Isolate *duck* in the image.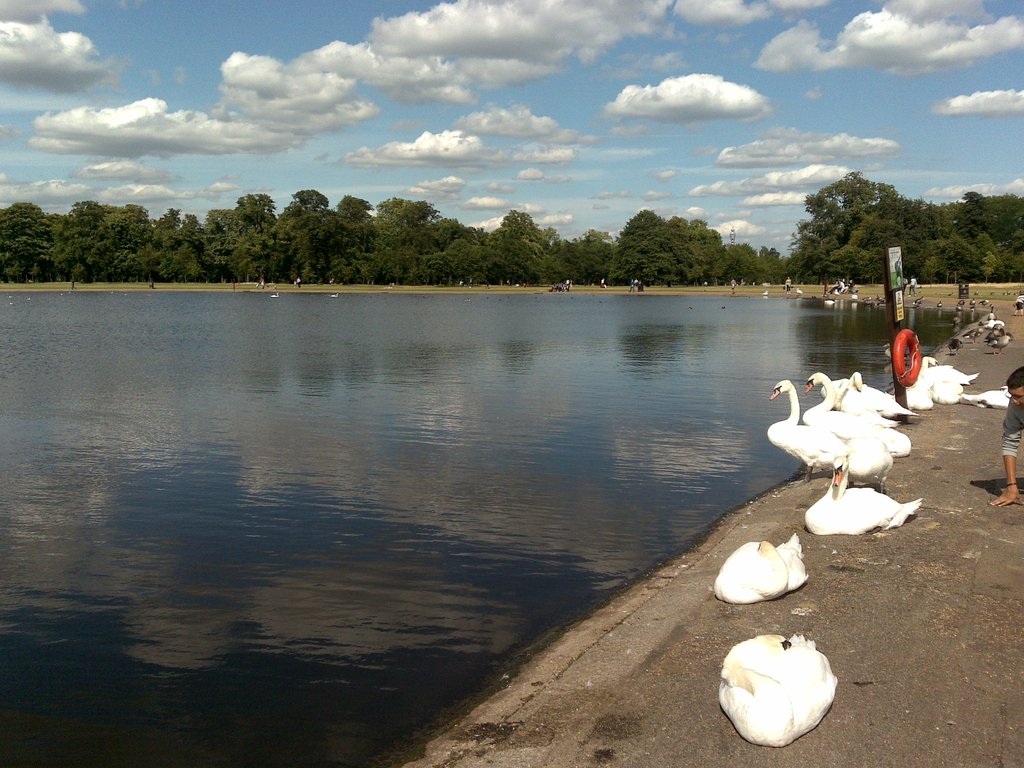
Isolated region: 330,291,340,297.
